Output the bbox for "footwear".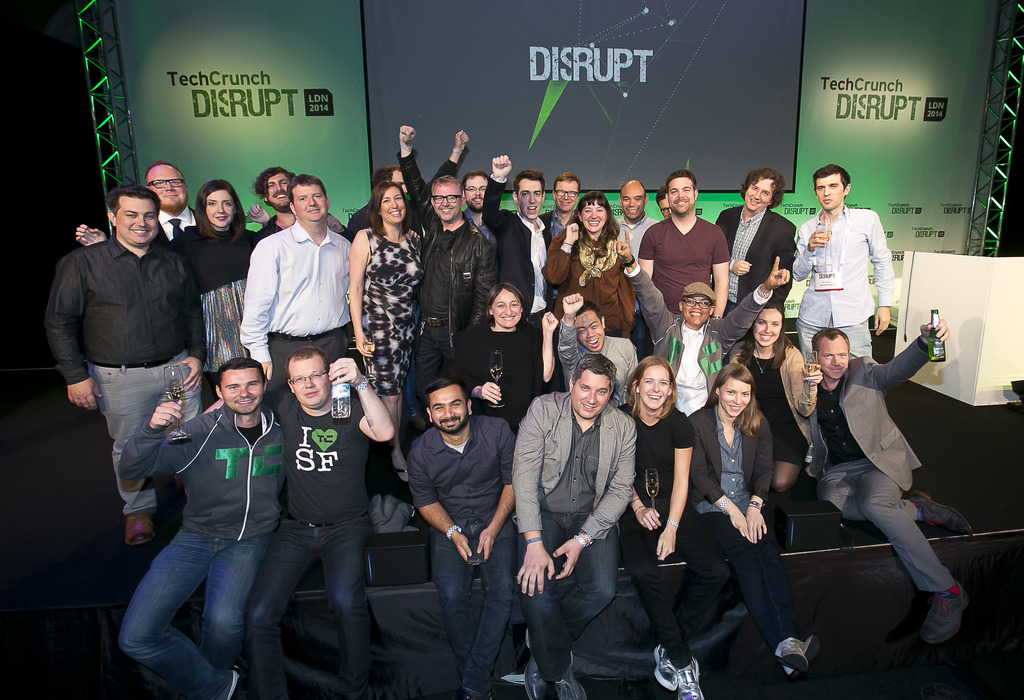
524,631,561,699.
